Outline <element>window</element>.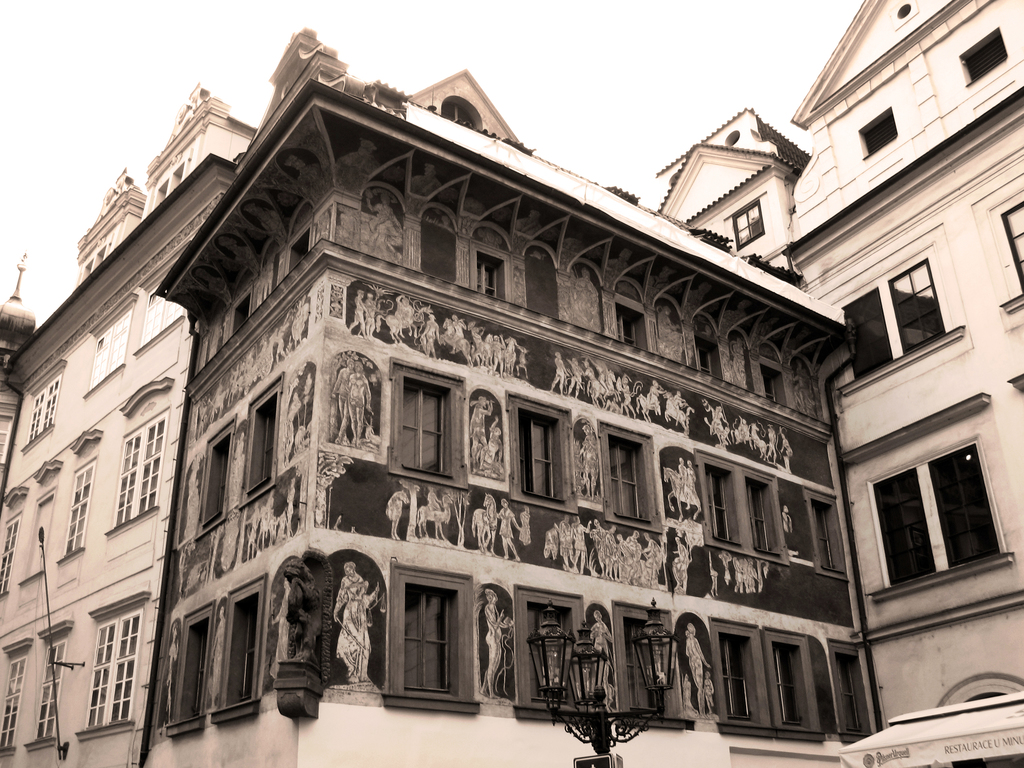
Outline: [x1=886, y1=257, x2=947, y2=349].
